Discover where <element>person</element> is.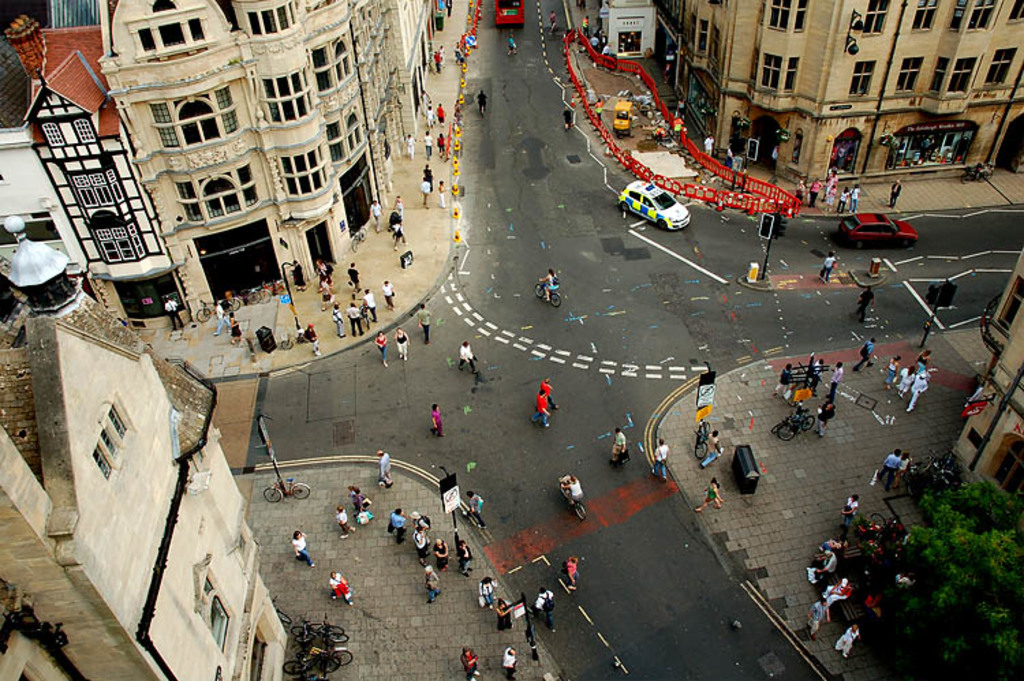
Discovered at <region>498, 27, 520, 57</region>.
